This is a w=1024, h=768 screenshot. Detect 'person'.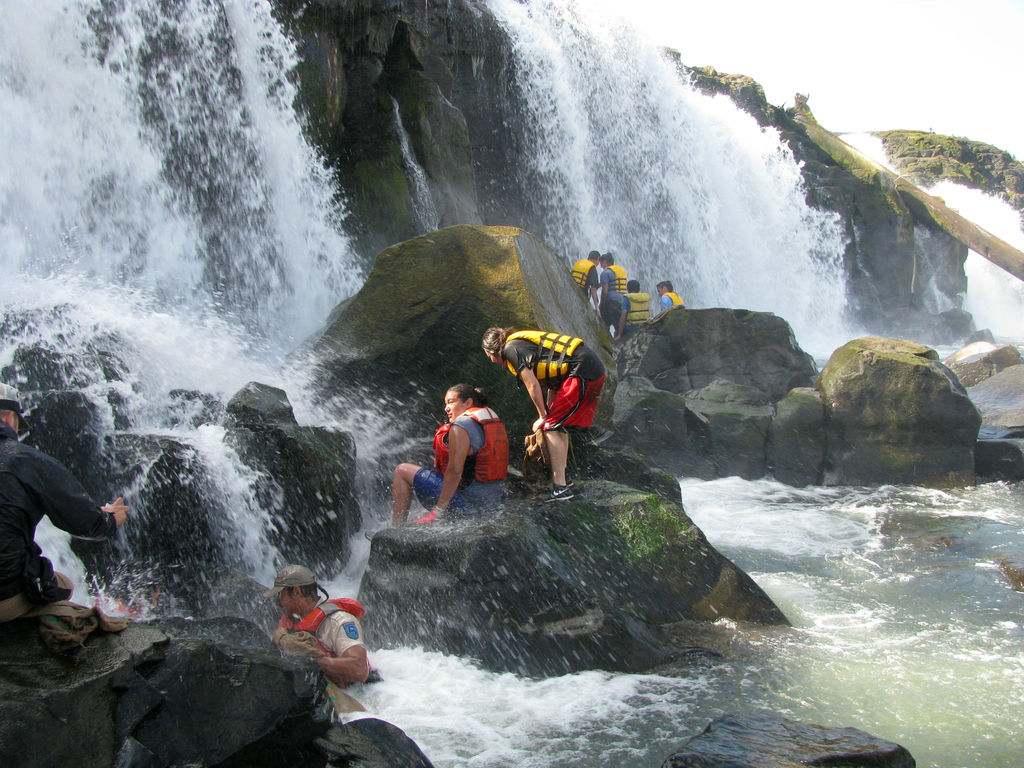
(655, 278, 685, 310).
